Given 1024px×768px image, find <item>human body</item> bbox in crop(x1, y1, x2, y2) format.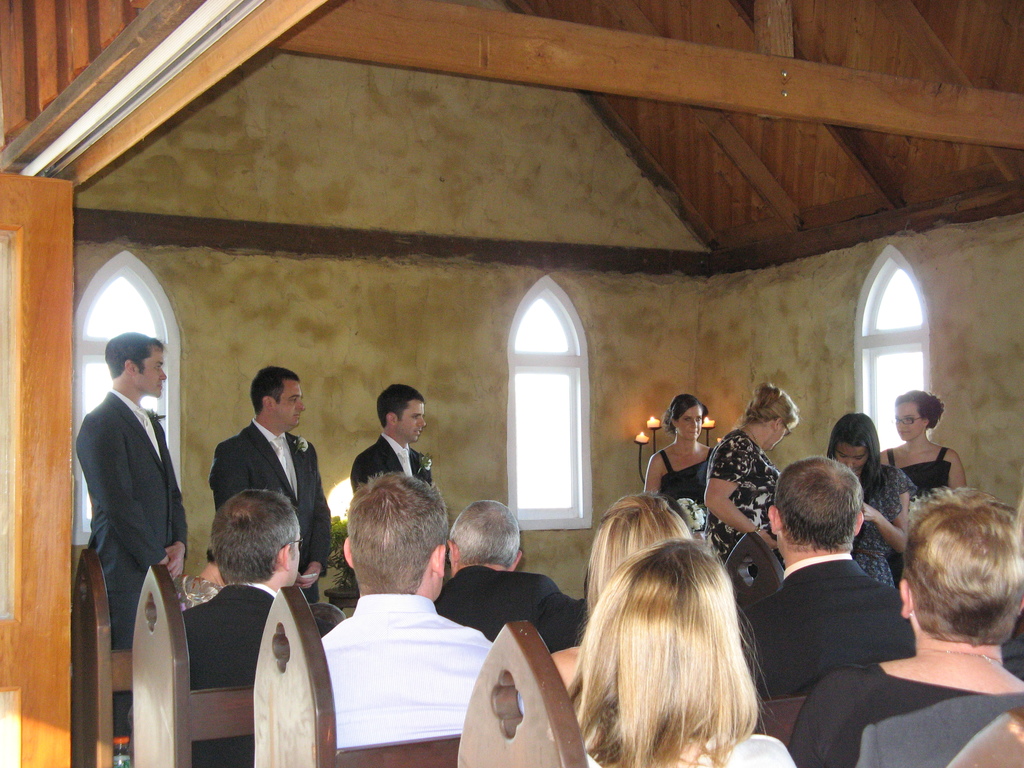
crop(436, 500, 589, 652).
